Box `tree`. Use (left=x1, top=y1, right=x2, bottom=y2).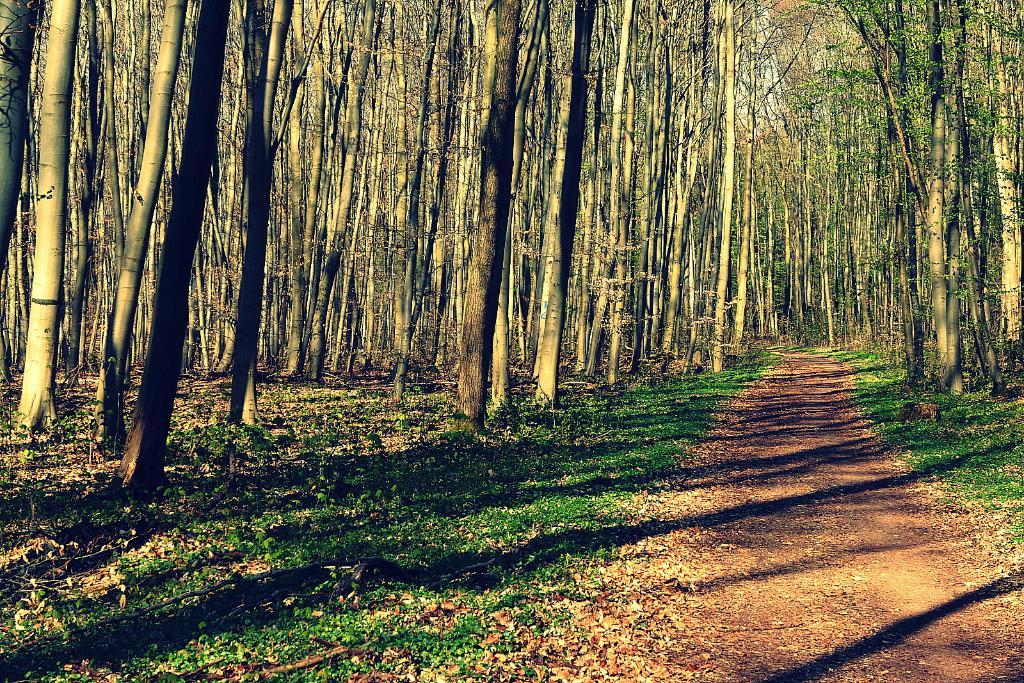
(left=457, top=0, right=570, bottom=437).
